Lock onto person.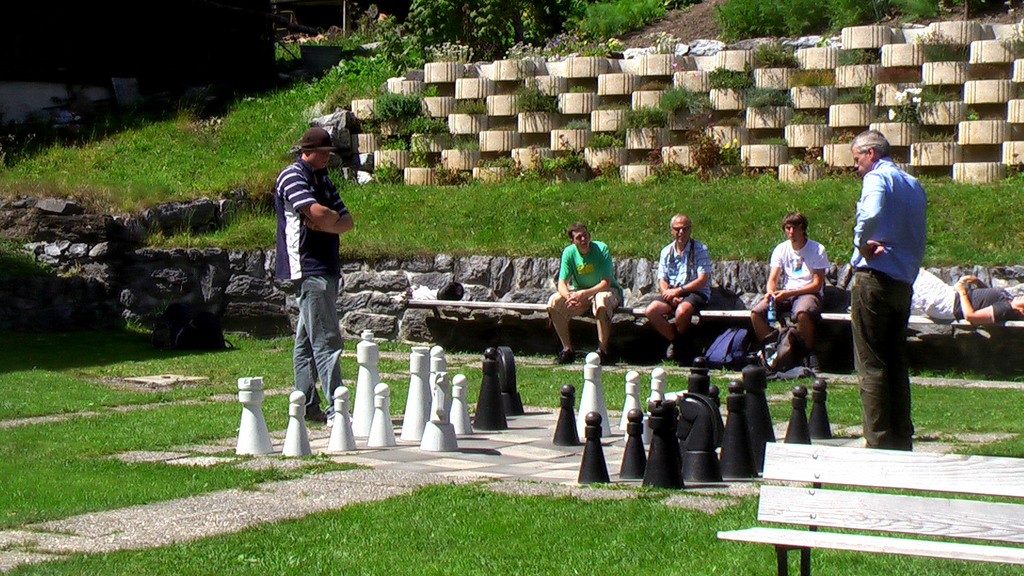
Locked: <box>641,212,714,362</box>.
